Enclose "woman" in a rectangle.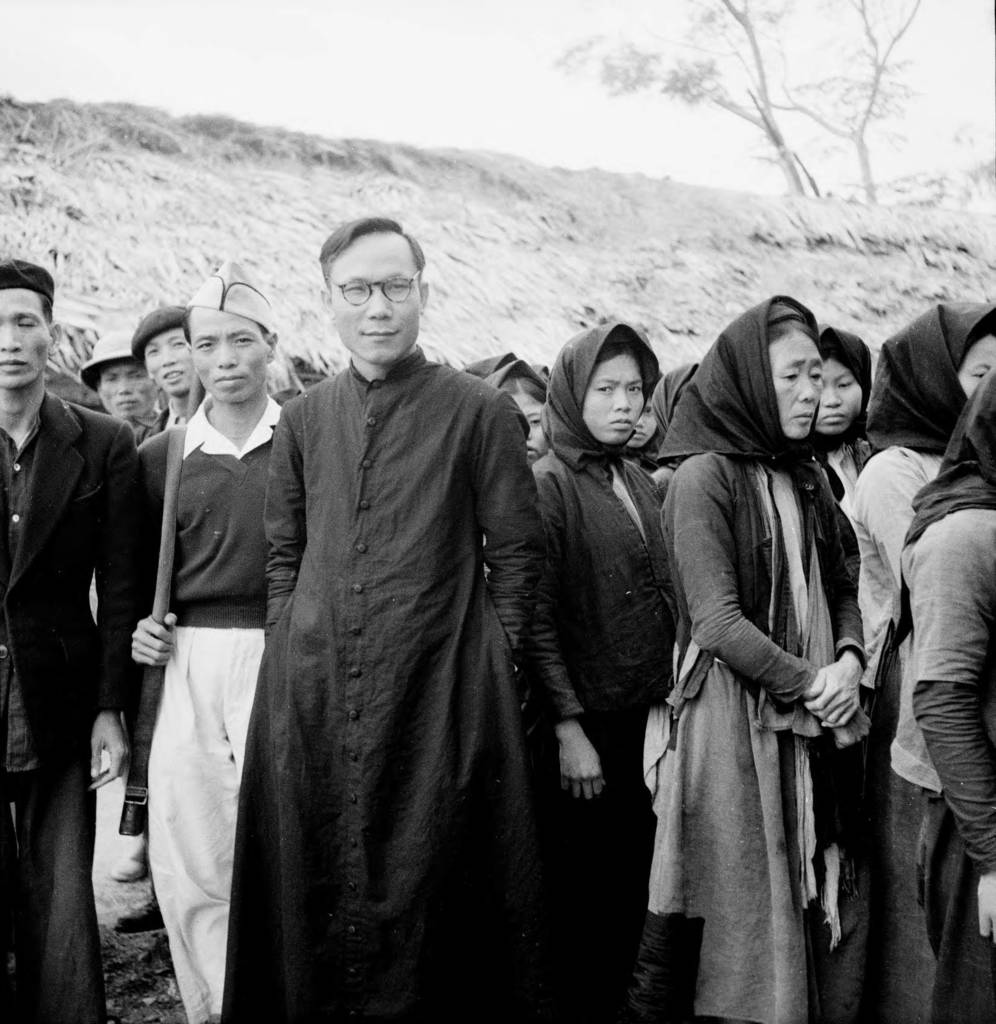
842 291 995 1023.
